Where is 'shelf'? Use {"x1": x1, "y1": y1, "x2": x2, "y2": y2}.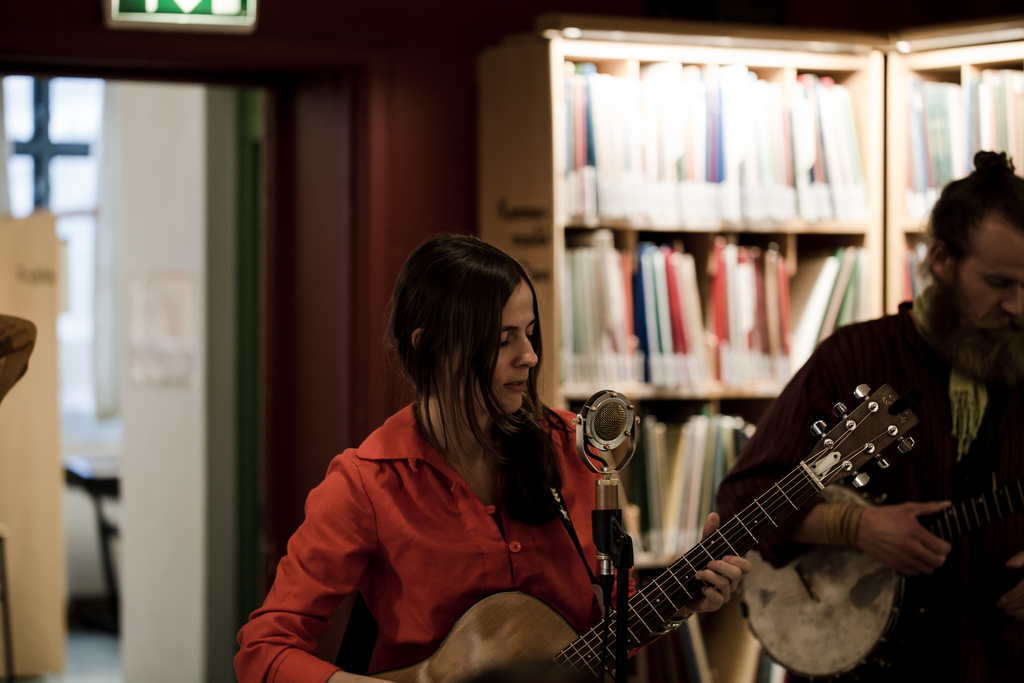
{"x1": 881, "y1": 17, "x2": 1023, "y2": 308}.
